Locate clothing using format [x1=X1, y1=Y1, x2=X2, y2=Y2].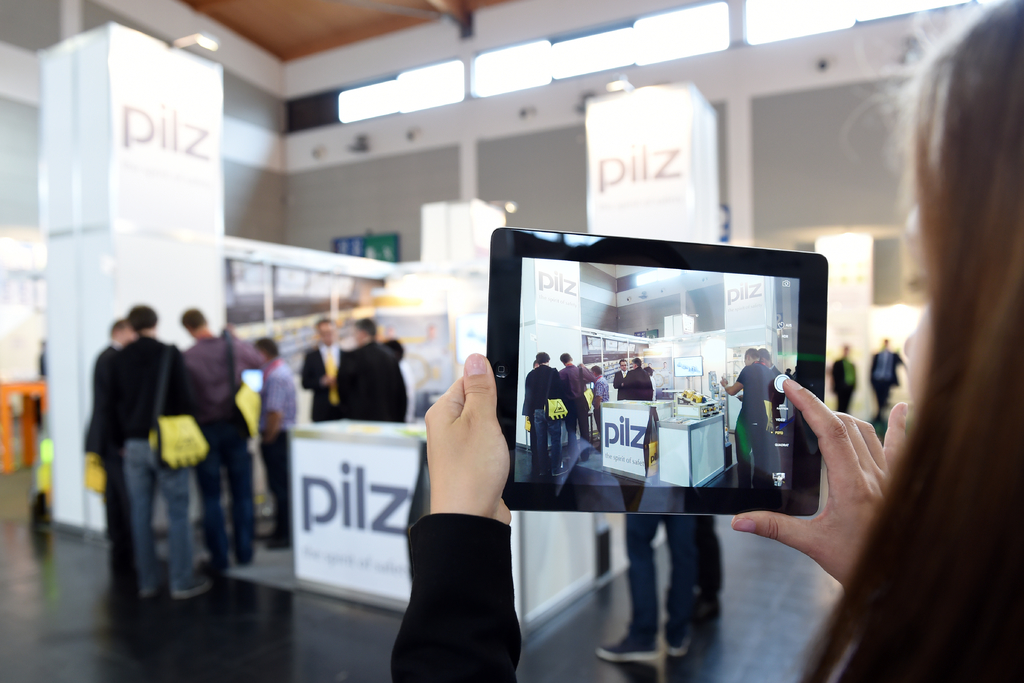
[x1=522, y1=354, x2=572, y2=486].
